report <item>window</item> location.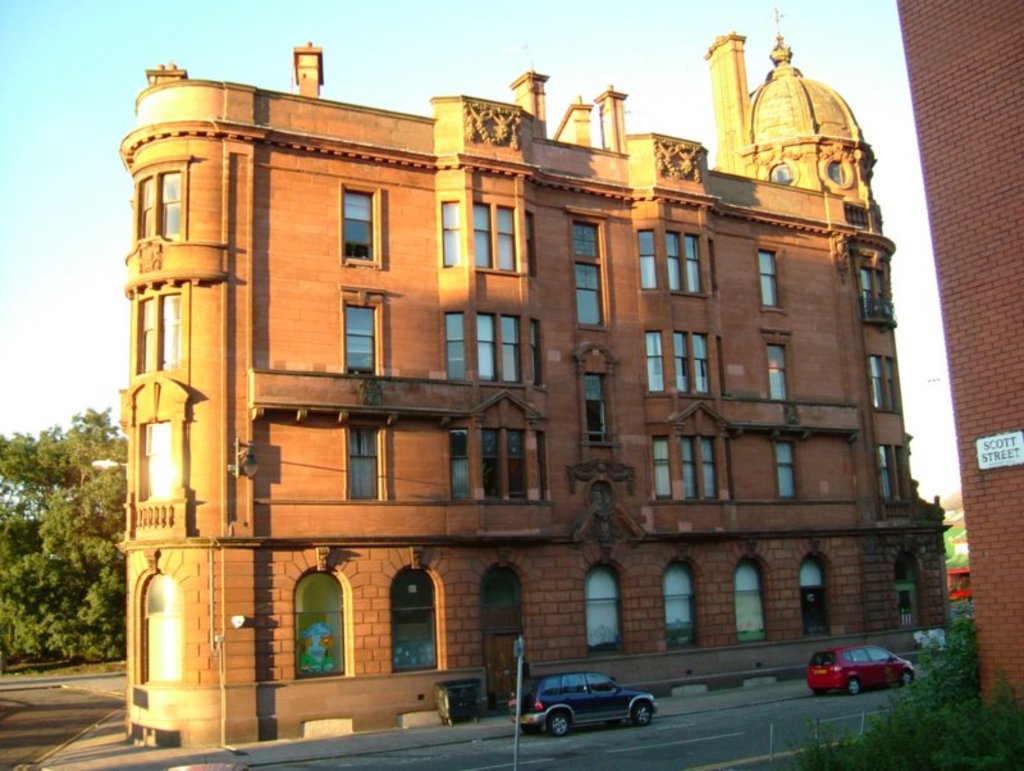
Report: [x1=531, y1=318, x2=544, y2=388].
